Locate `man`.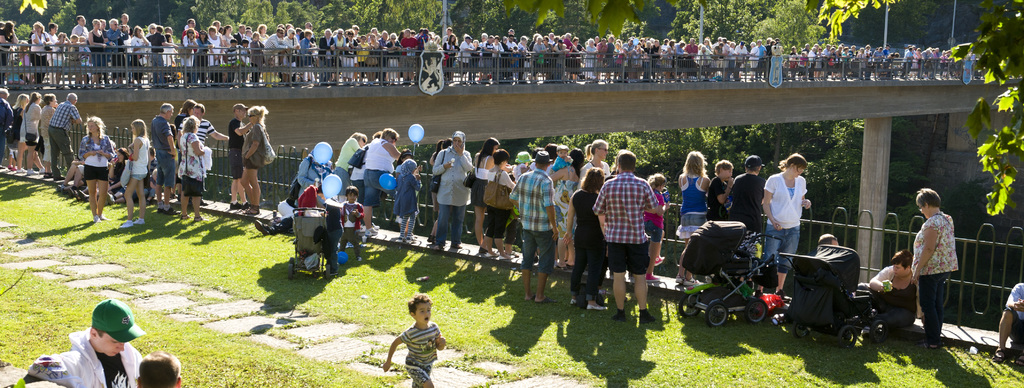
Bounding box: (x1=507, y1=149, x2=561, y2=305).
